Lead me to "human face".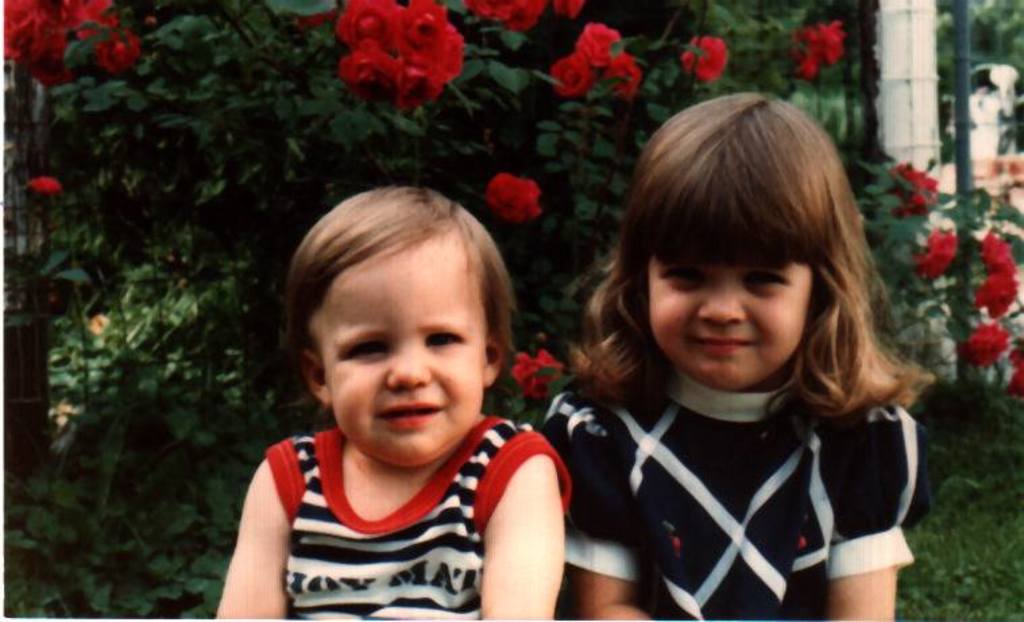
Lead to [left=641, top=244, right=820, bottom=390].
